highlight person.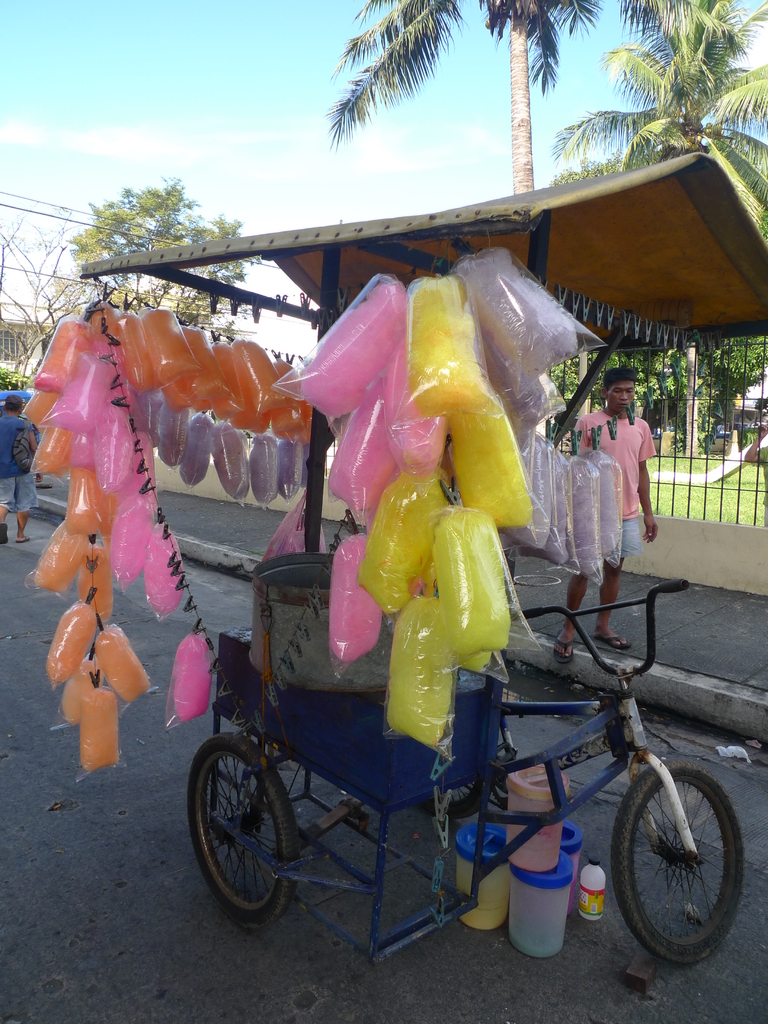
Highlighted region: (x1=550, y1=365, x2=660, y2=668).
